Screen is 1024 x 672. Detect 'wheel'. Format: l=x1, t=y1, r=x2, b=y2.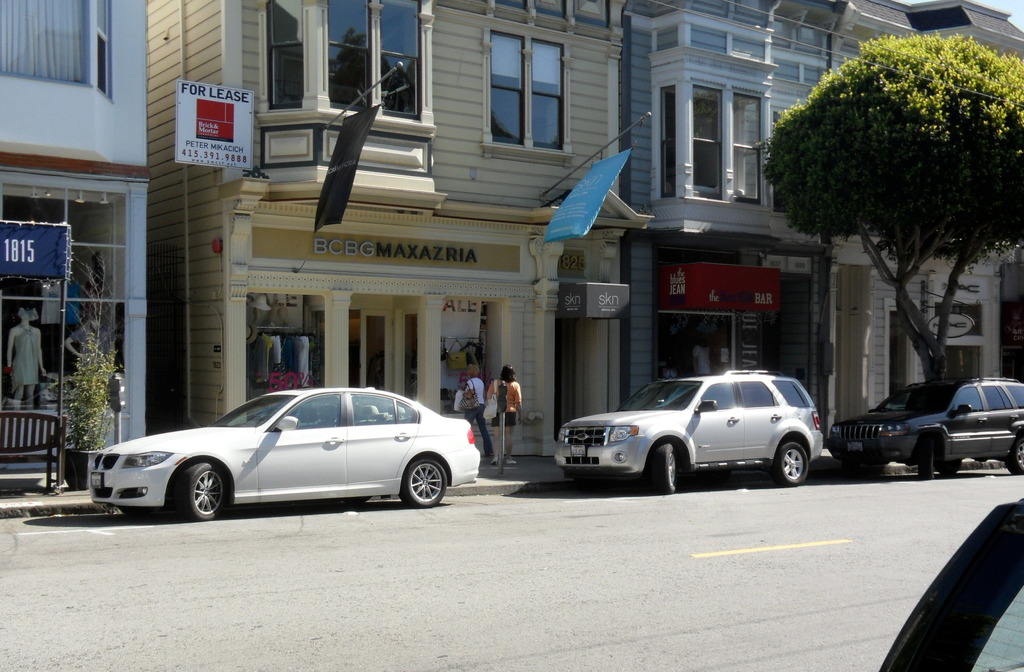
l=175, t=460, r=227, b=519.
